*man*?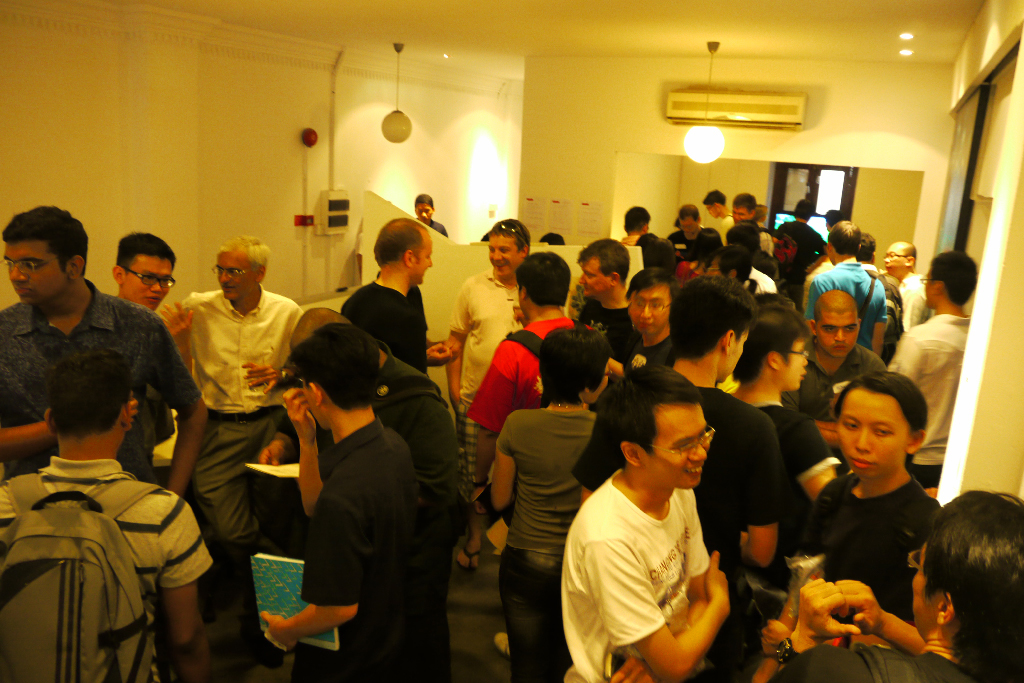
792/284/900/456
